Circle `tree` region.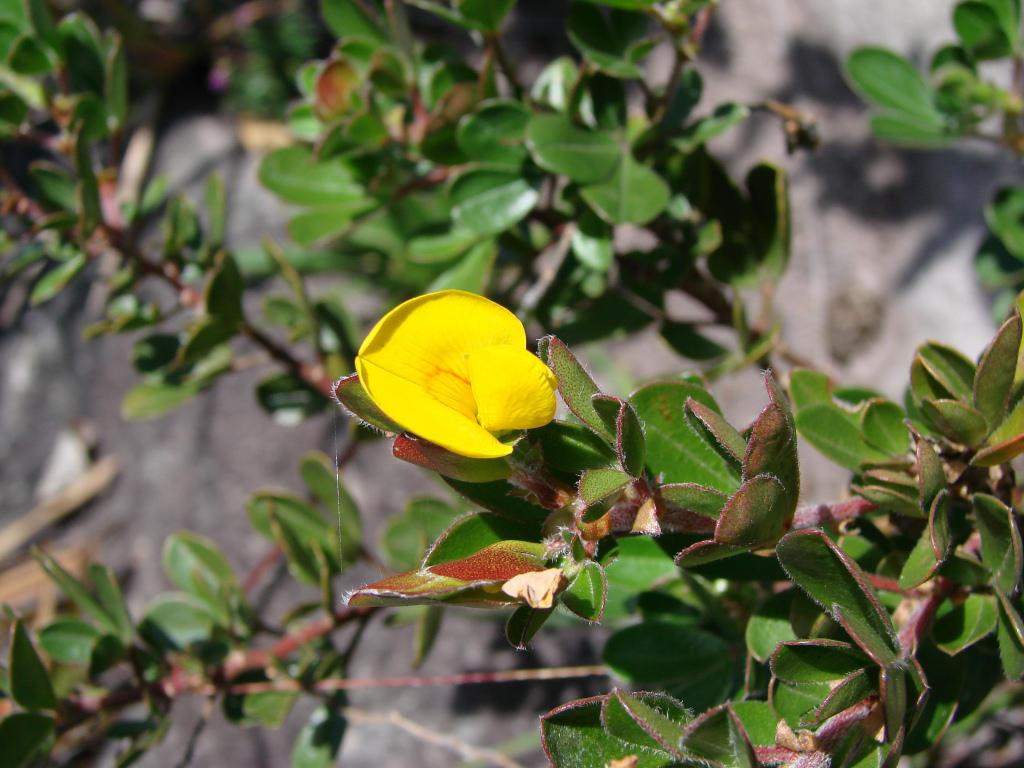
Region: {"x1": 0, "y1": 0, "x2": 1020, "y2": 767}.
